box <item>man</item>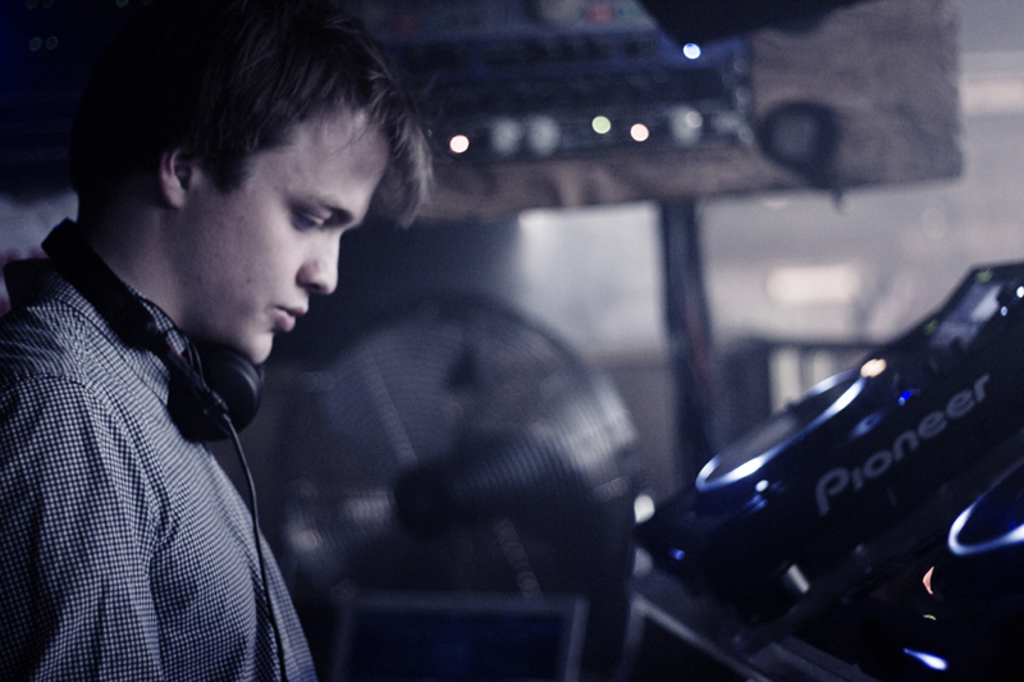
bbox=(0, 0, 456, 681)
